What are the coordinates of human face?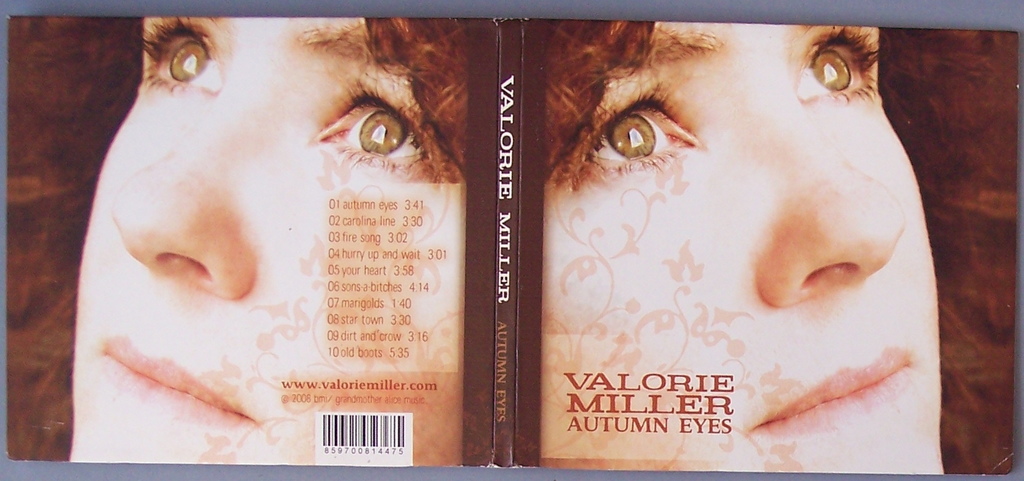
(left=545, top=15, right=936, bottom=473).
